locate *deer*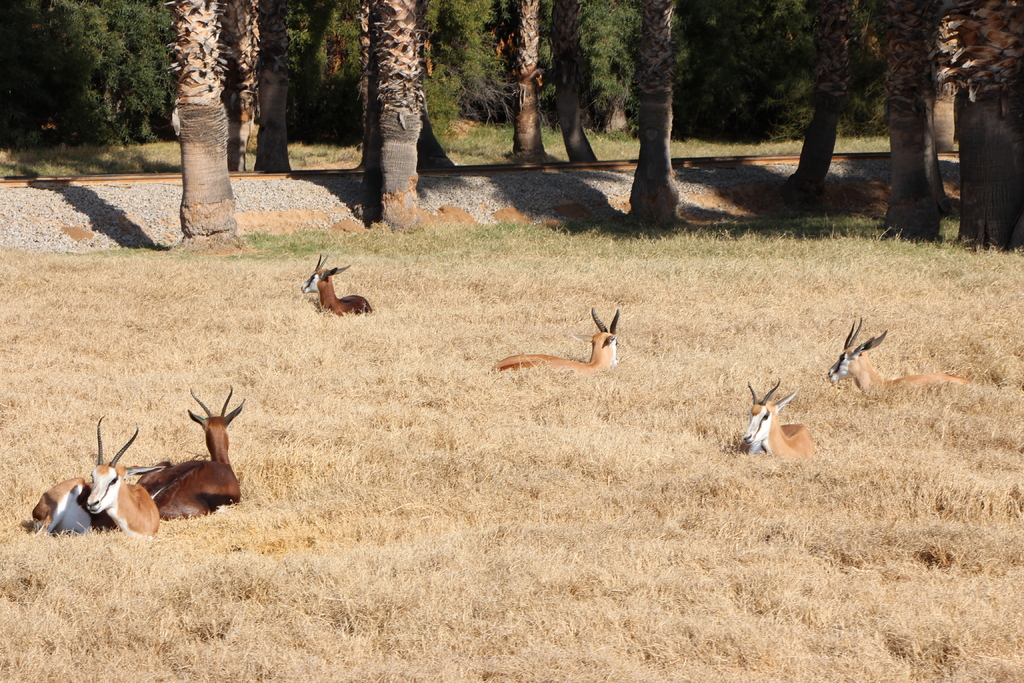
pyautogui.locateOnScreen(826, 315, 973, 399)
